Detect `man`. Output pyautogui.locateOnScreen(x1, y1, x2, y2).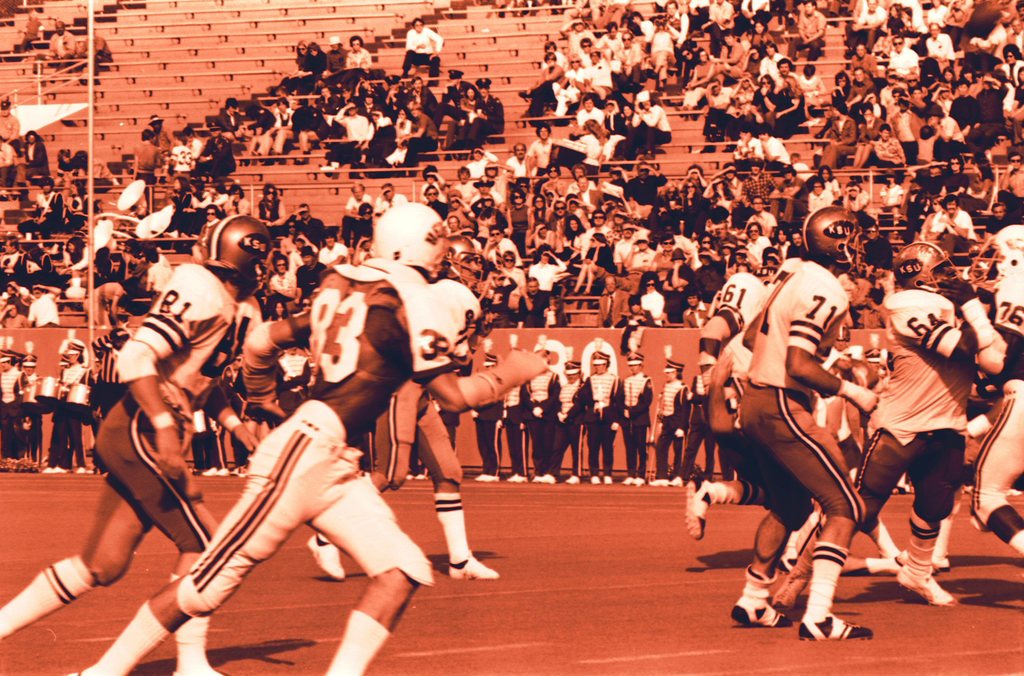
pyautogui.locateOnScreen(925, 21, 953, 65).
